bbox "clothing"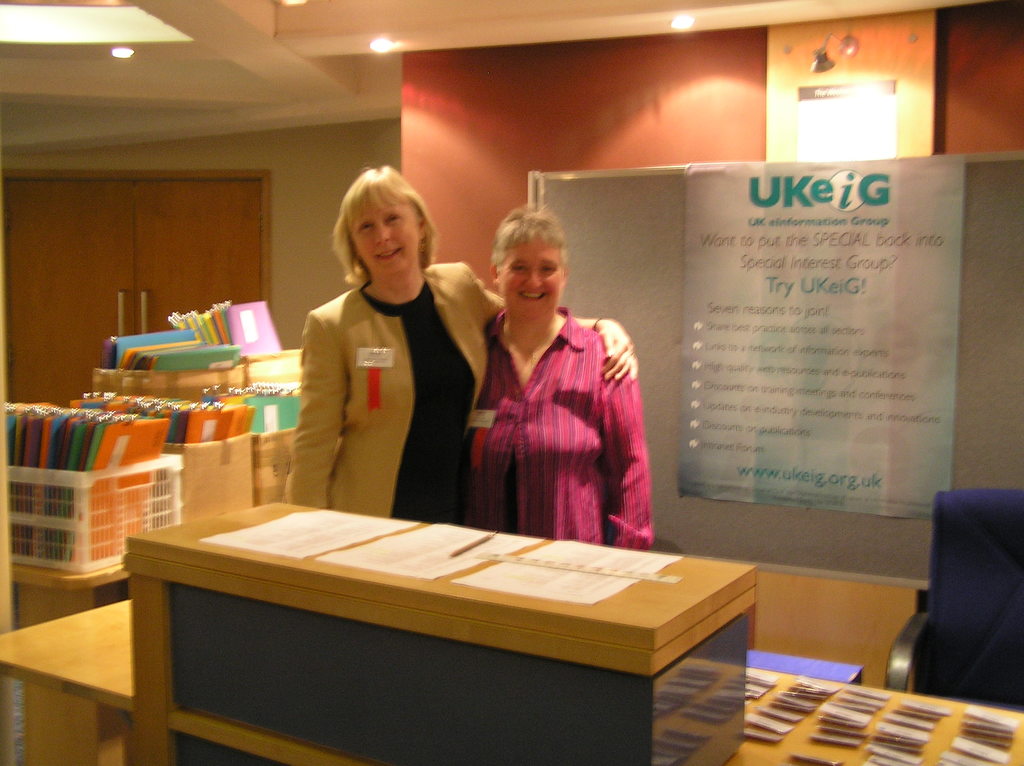
crop(428, 307, 682, 568)
